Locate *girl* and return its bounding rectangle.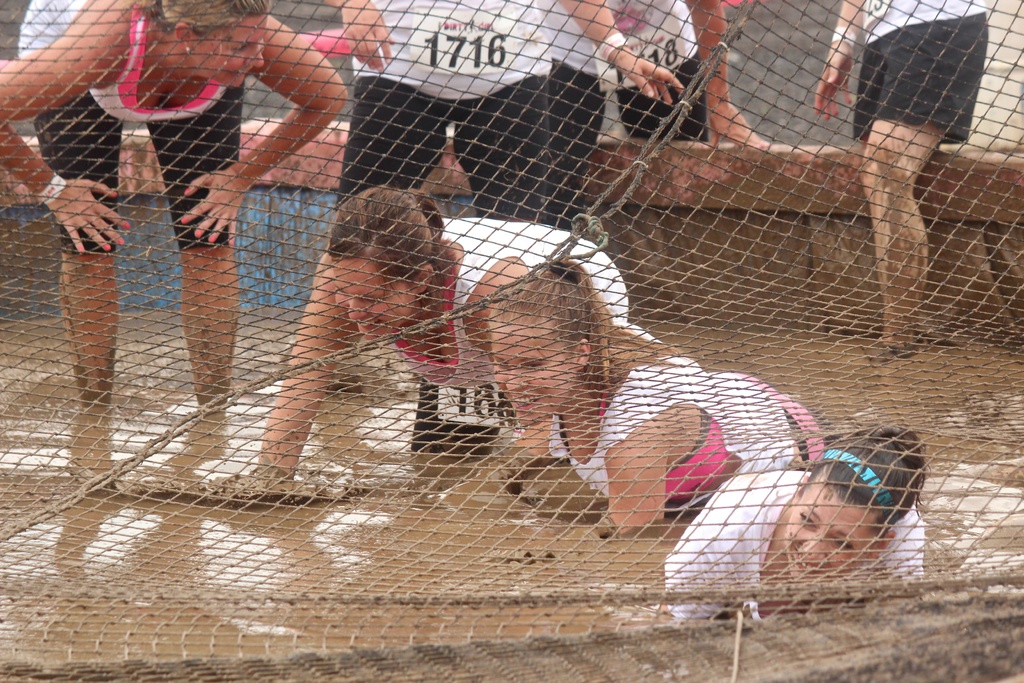
{"x1": 667, "y1": 419, "x2": 933, "y2": 621}.
